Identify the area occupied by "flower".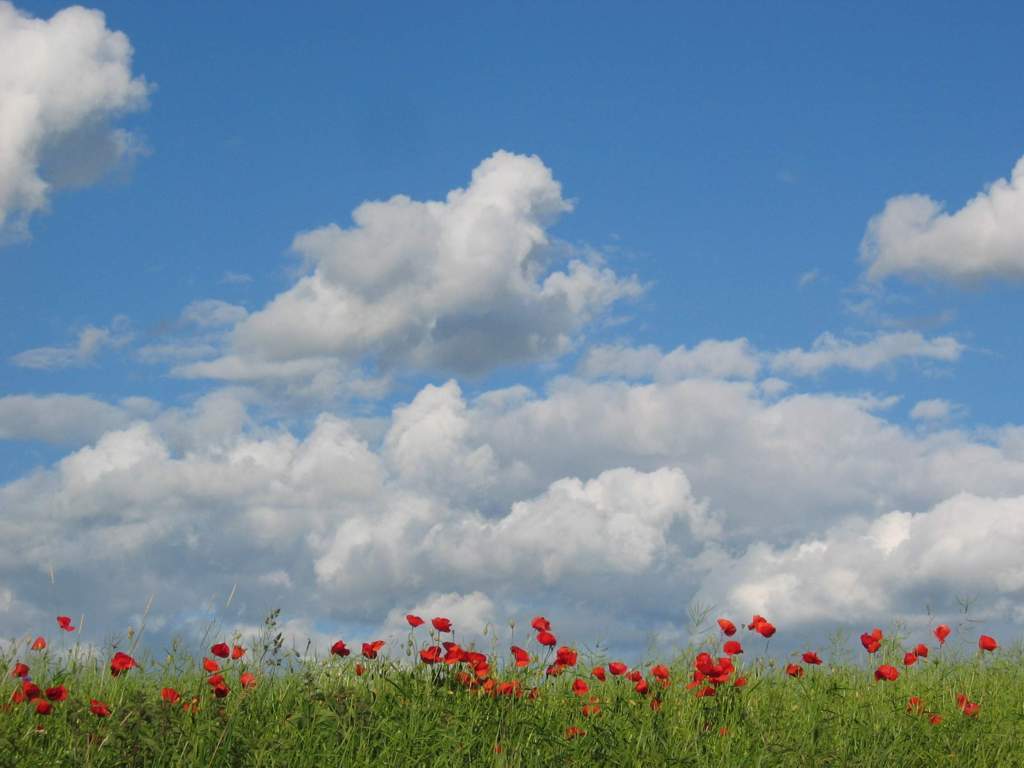
Area: box(735, 675, 748, 686).
